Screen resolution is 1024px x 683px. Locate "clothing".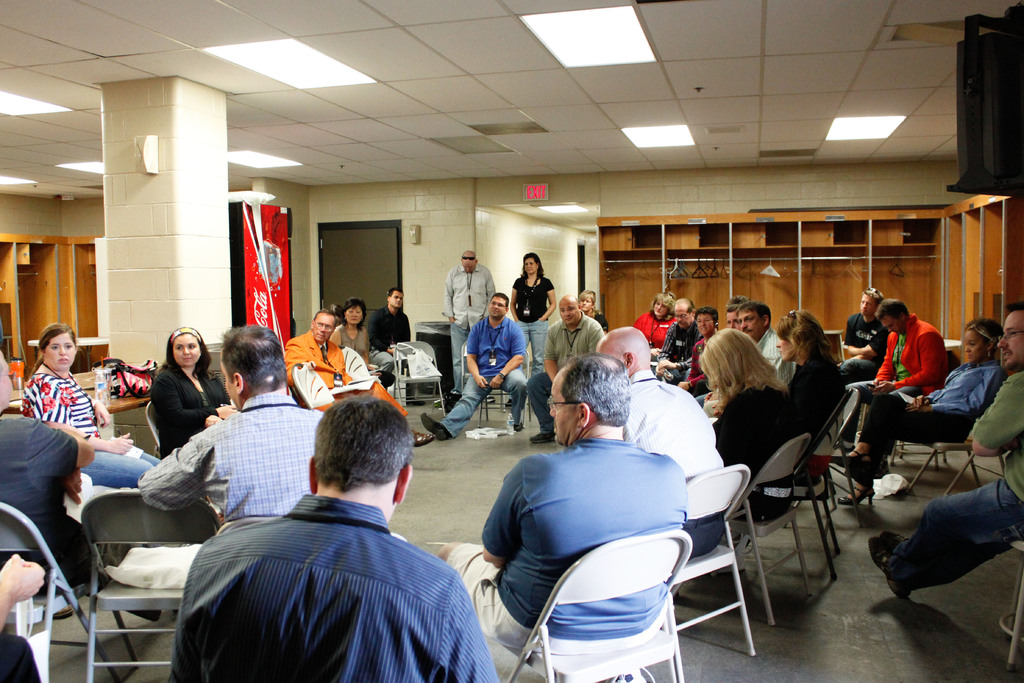
[173,473,481,682].
